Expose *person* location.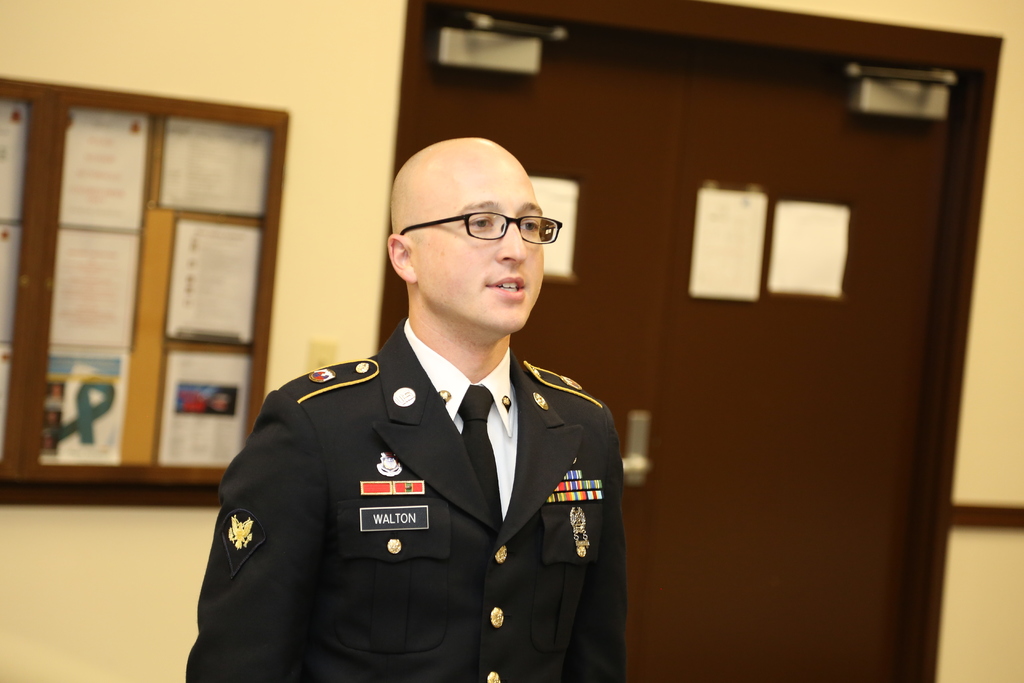
Exposed at <region>179, 134, 629, 682</region>.
